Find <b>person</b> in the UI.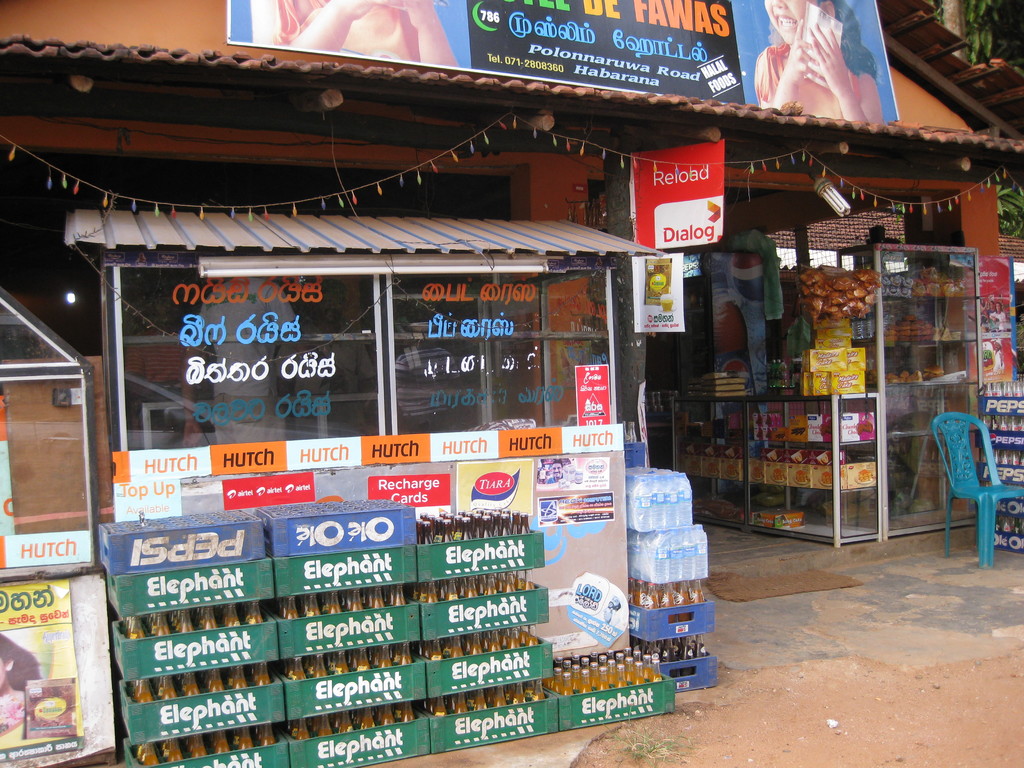
UI element at bbox=(0, 637, 37, 730).
